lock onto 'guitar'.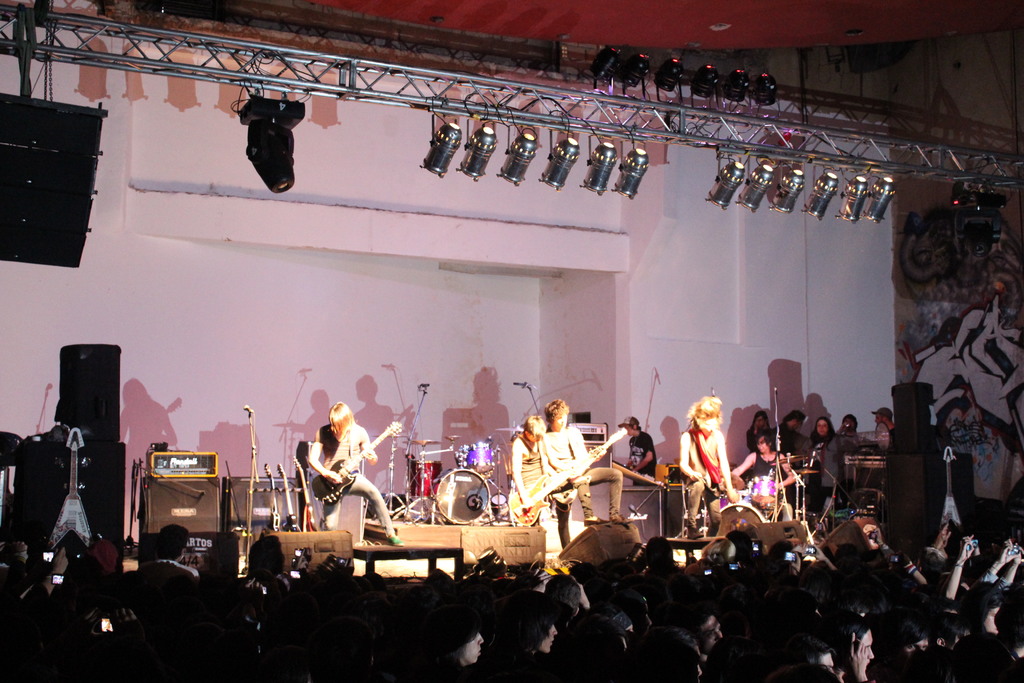
Locked: region(508, 466, 576, 525).
